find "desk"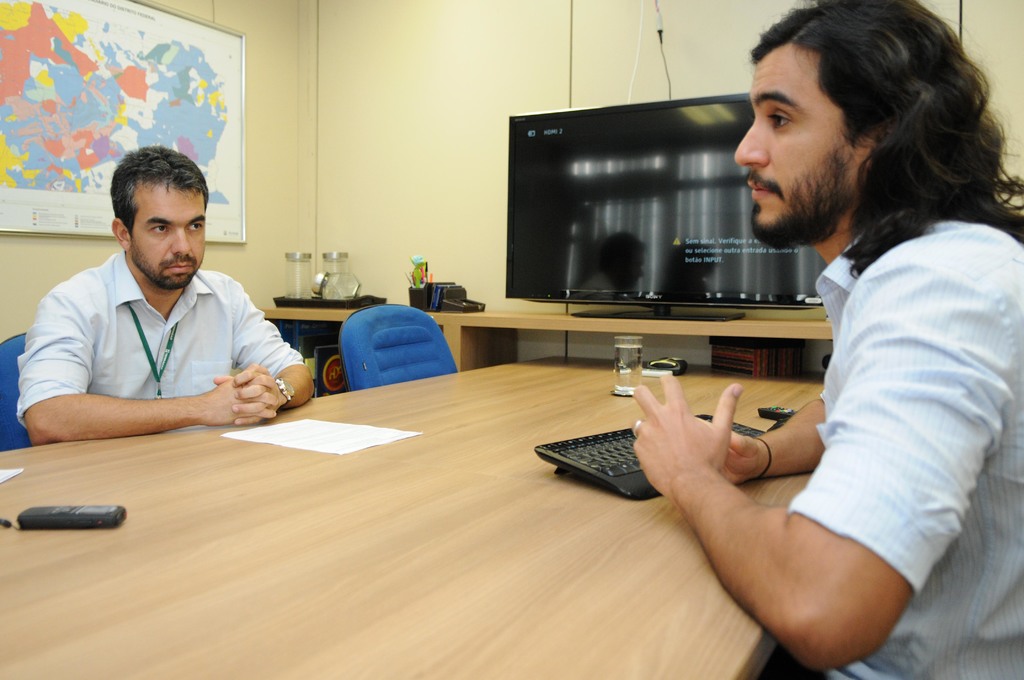
[52,305,927,660]
